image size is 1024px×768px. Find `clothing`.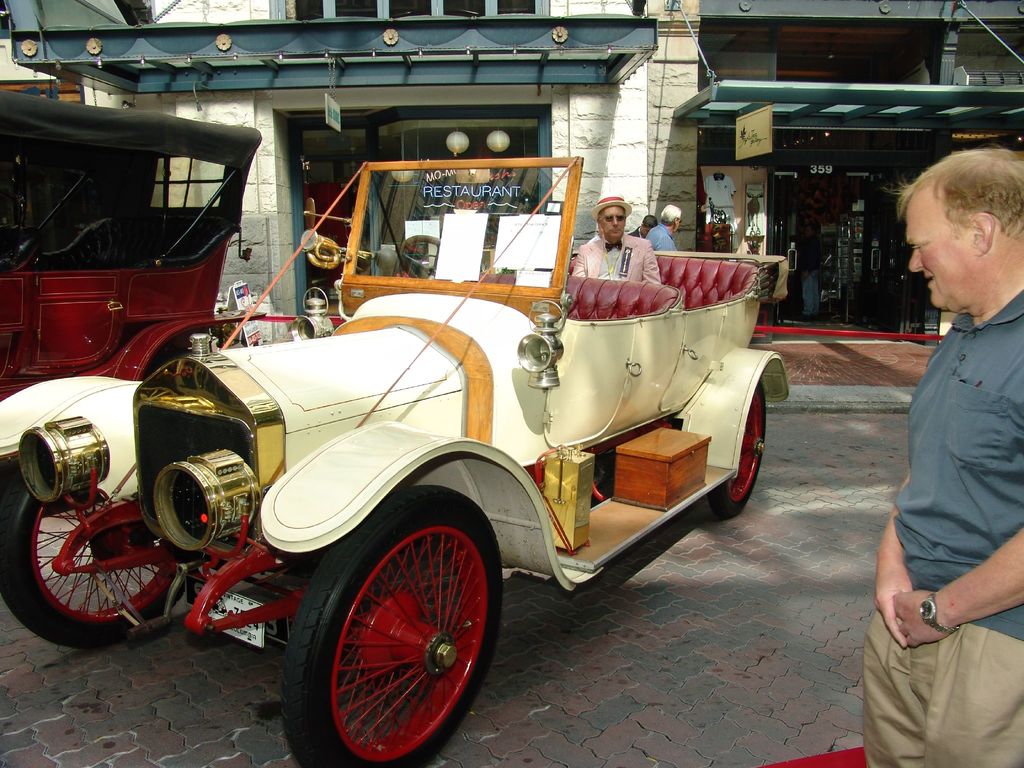
569/236/664/288.
